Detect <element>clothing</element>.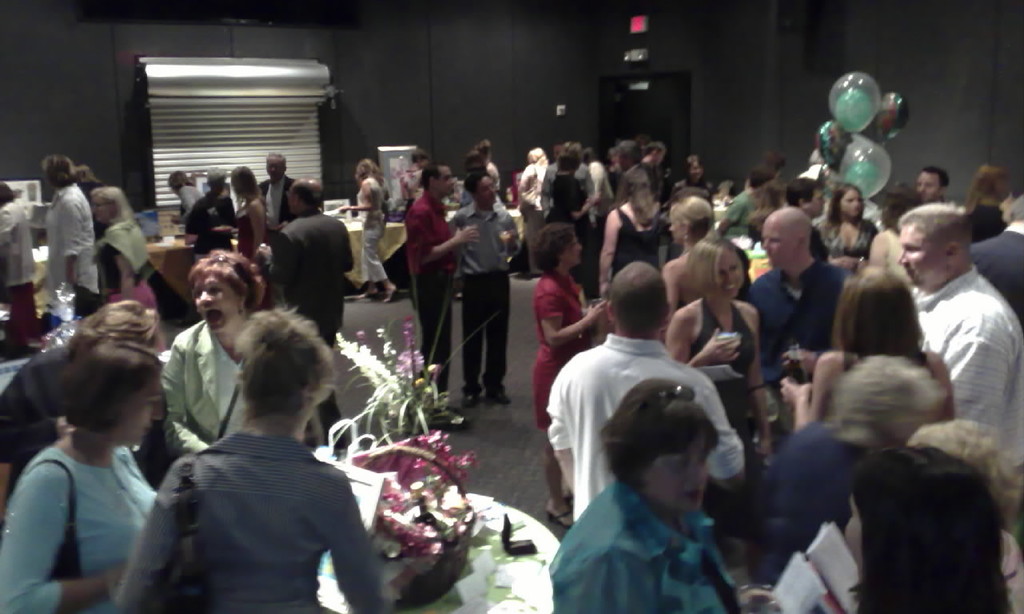
Detected at locate(915, 260, 1023, 487).
